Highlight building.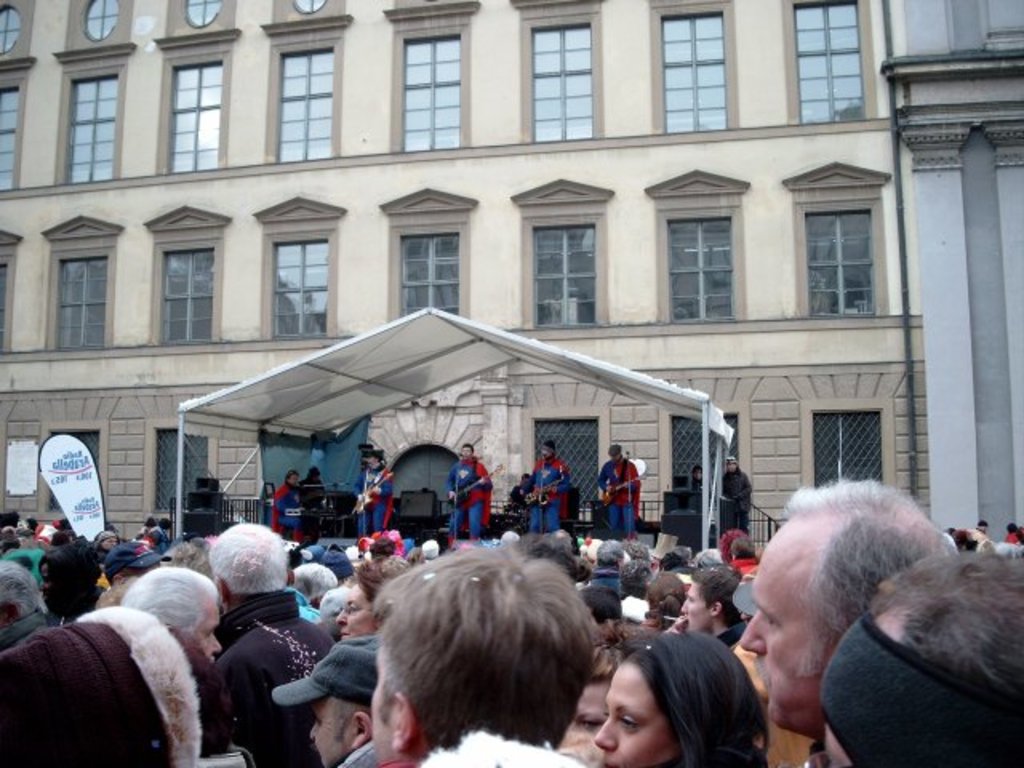
Highlighted region: crop(872, 0, 1022, 562).
